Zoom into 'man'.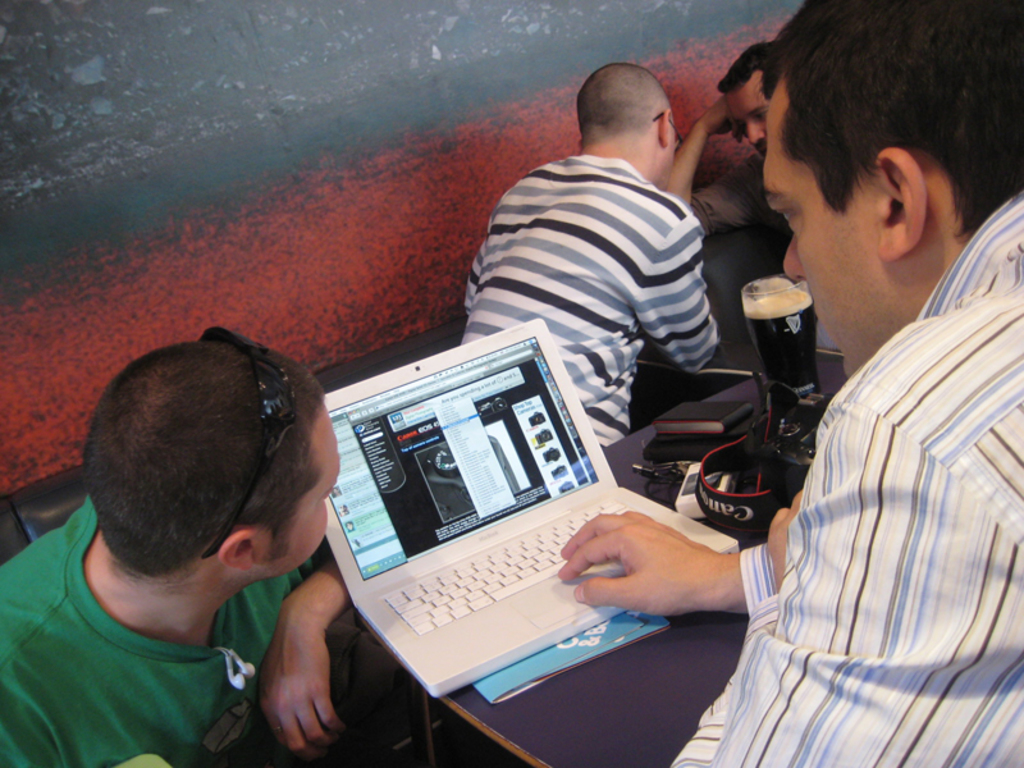
Zoom target: <box>0,338,439,767</box>.
